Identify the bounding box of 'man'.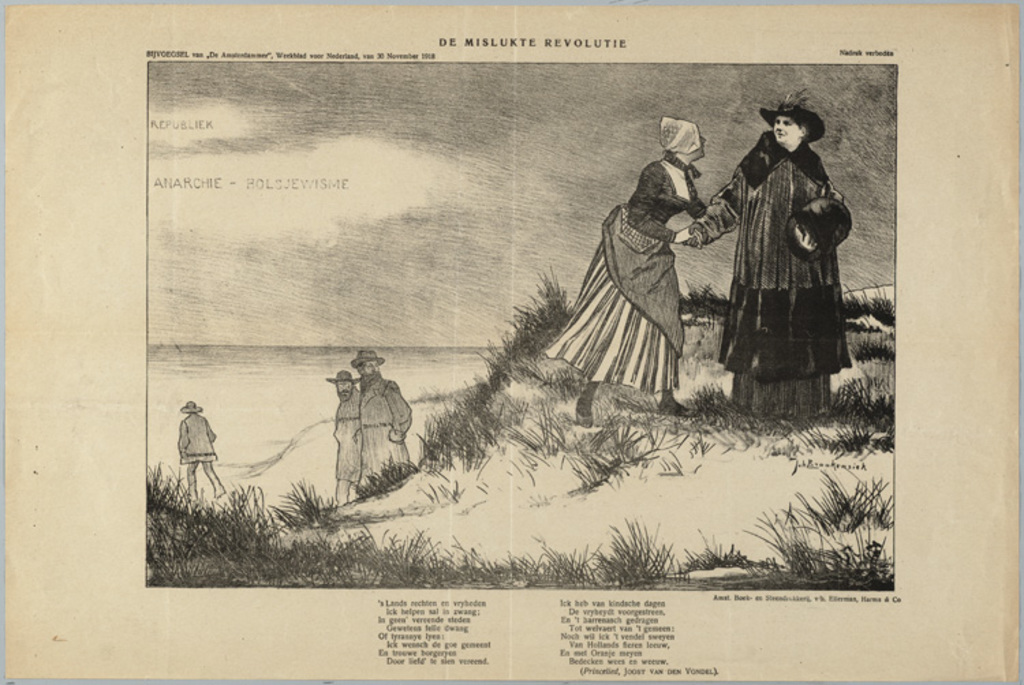
<region>351, 351, 414, 493</region>.
